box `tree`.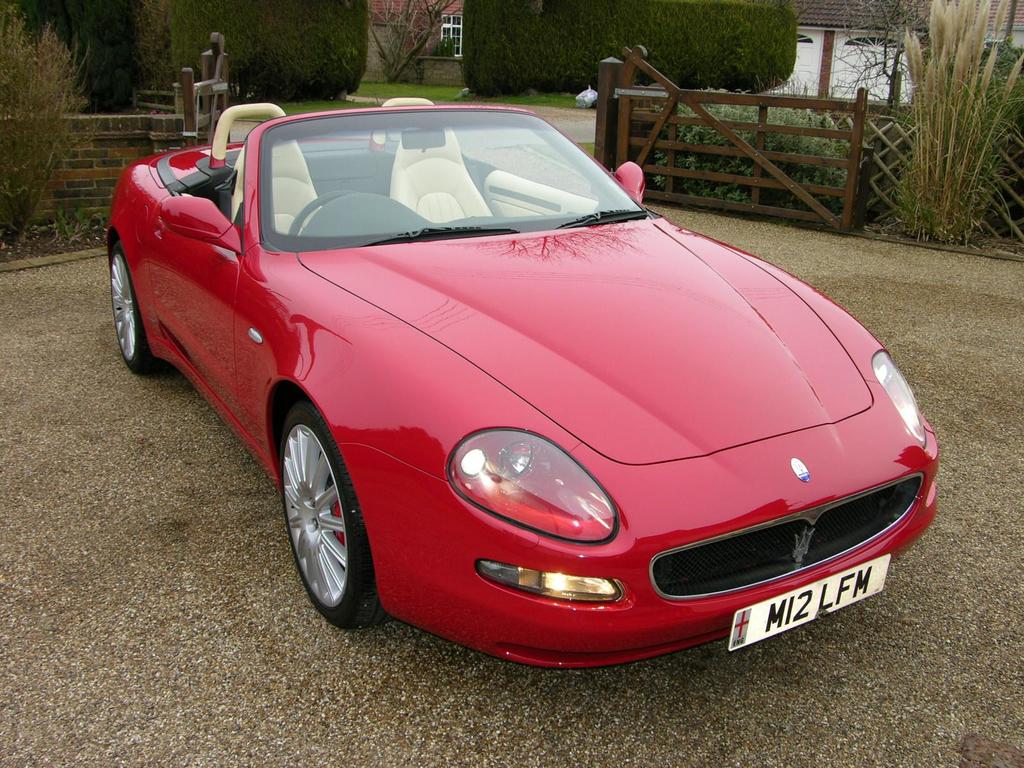
bbox=(0, 0, 111, 260).
